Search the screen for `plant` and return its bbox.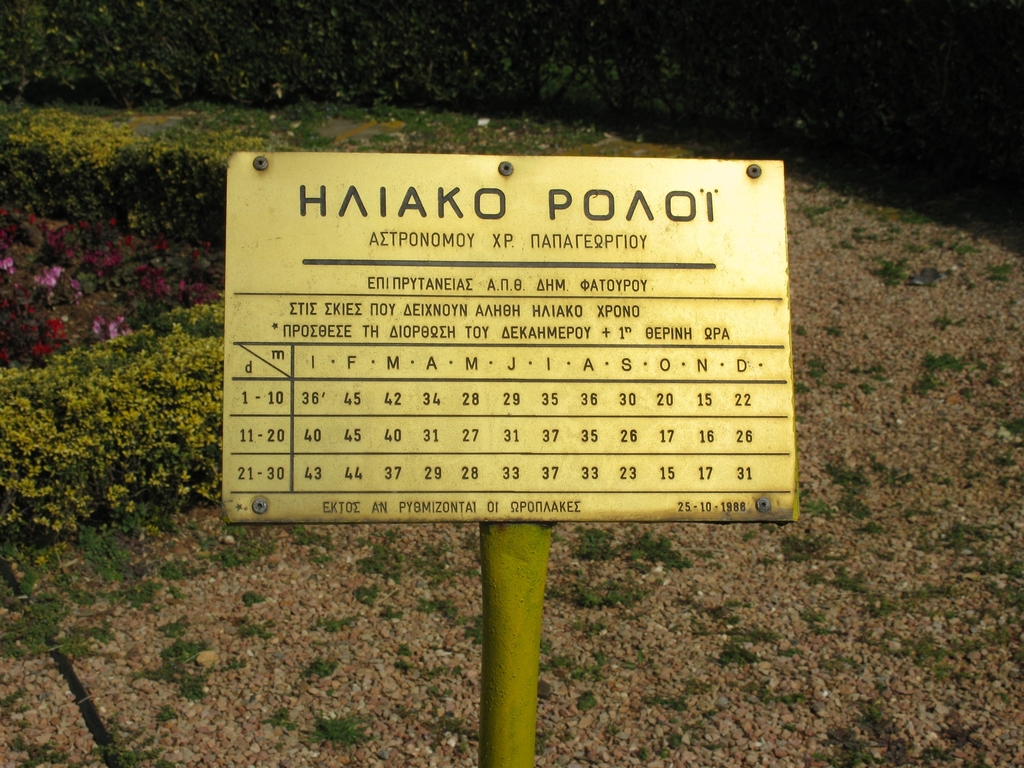
Found: [951, 723, 973, 745].
